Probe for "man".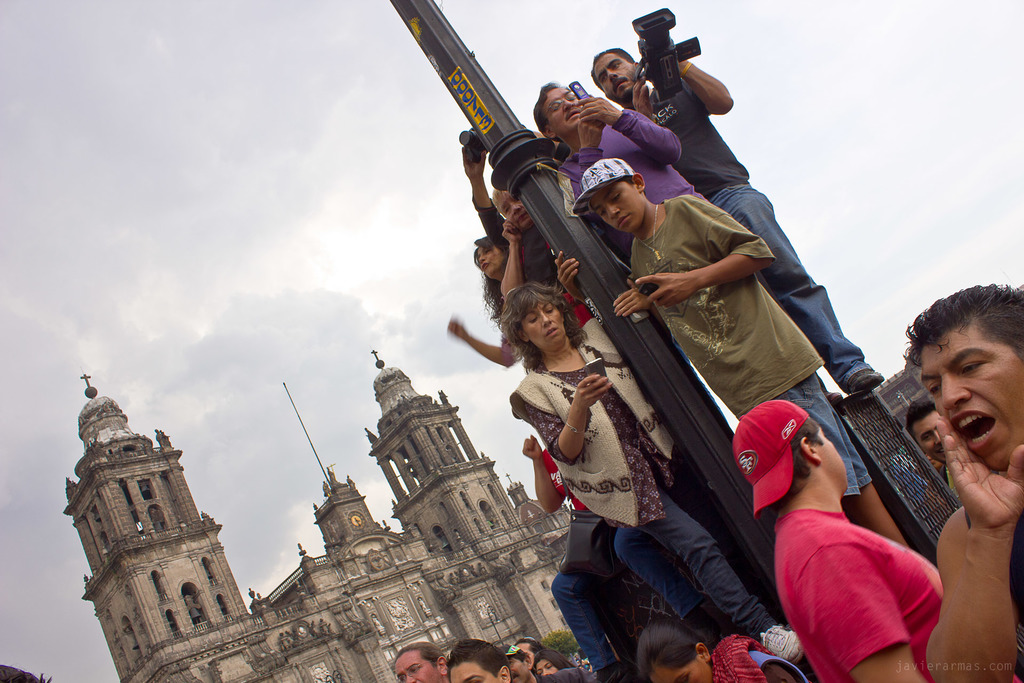
Probe result: Rect(917, 276, 1023, 682).
